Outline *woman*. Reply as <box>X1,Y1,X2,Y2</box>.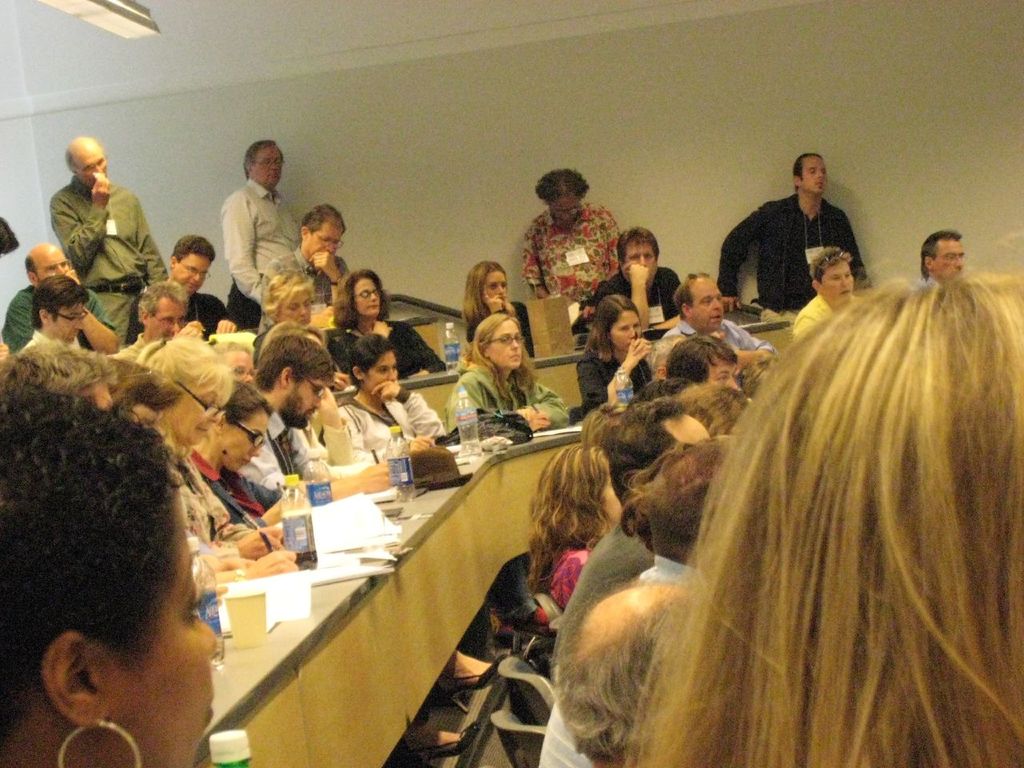
<box>522,175,619,309</box>.
